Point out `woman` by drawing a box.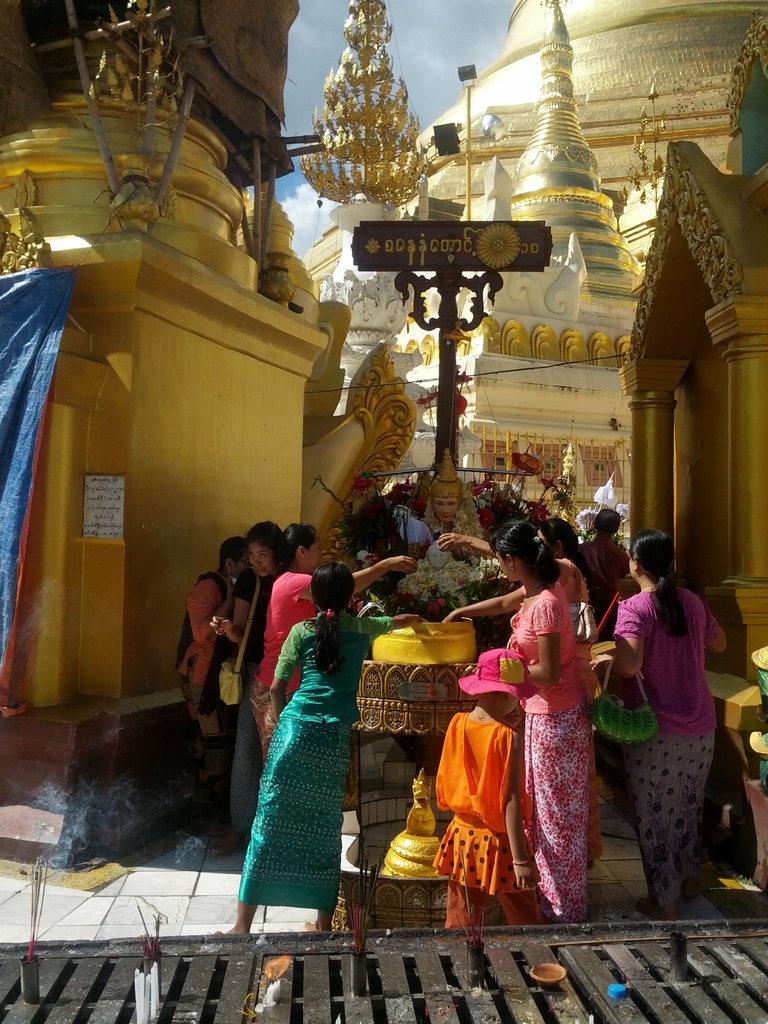
l=177, t=538, r=253, b=836.
